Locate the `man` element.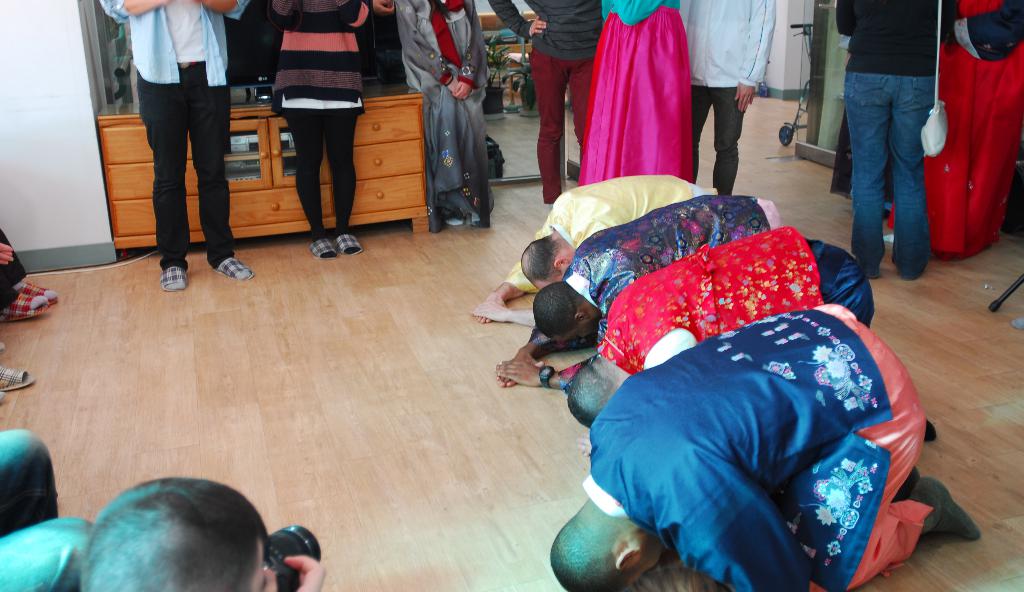
Element bbox: pyautogui.locateOnScreen(563, 226, 874, 456).
